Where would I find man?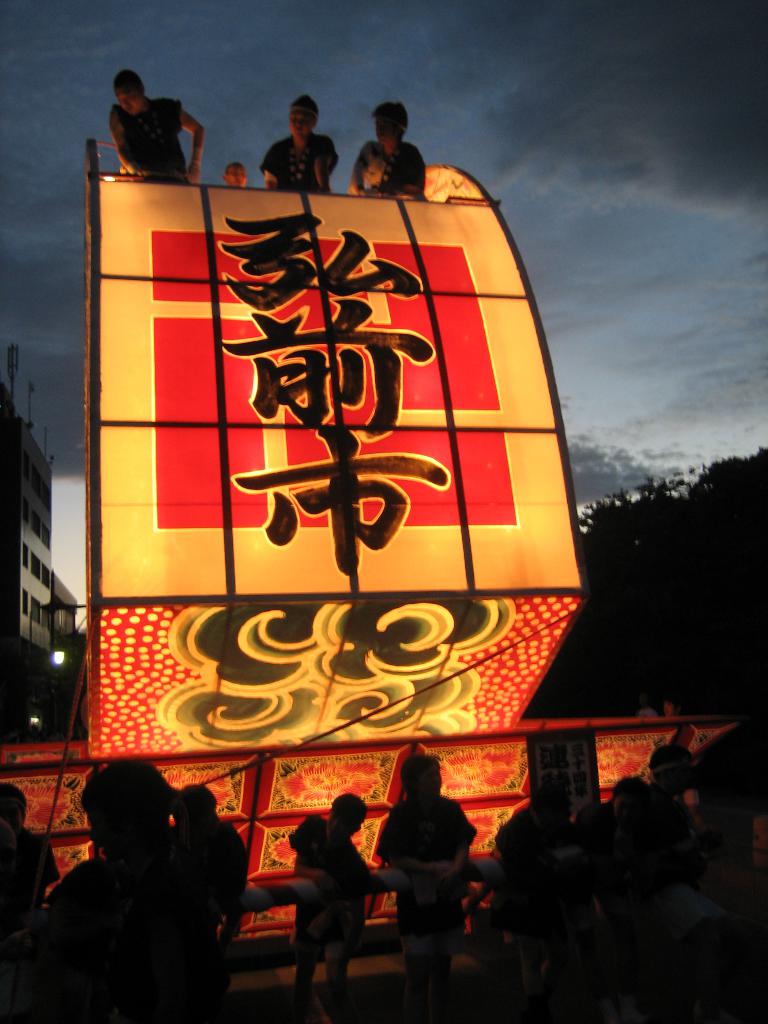
At box=[345, 102, 427, 202].
